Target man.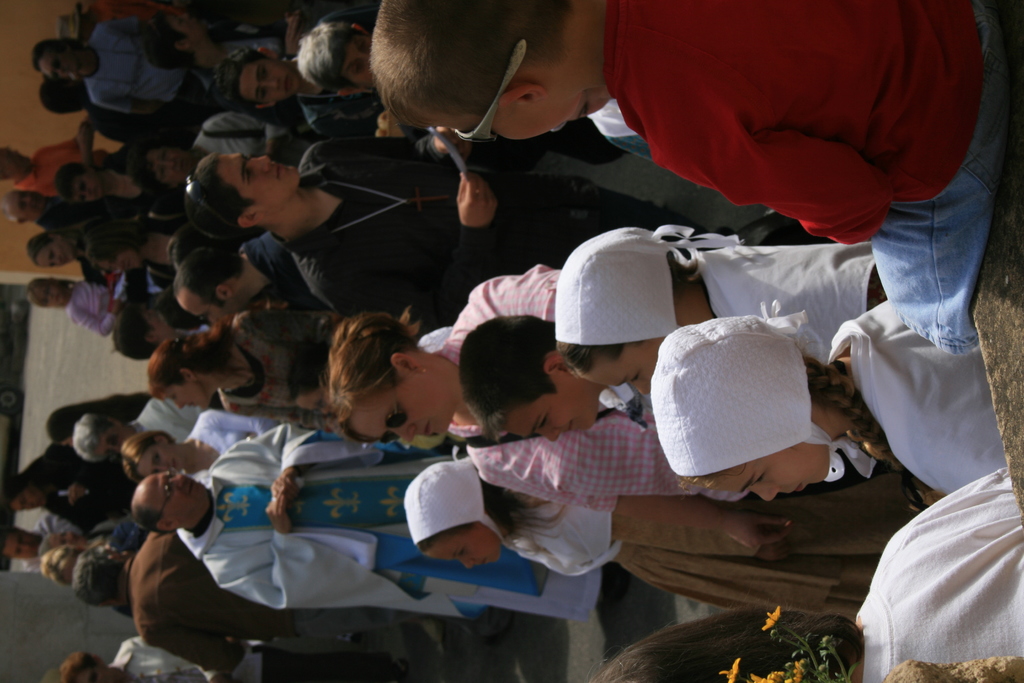
Target region: [x1=180, y1=230, x2=326, y2=325].
